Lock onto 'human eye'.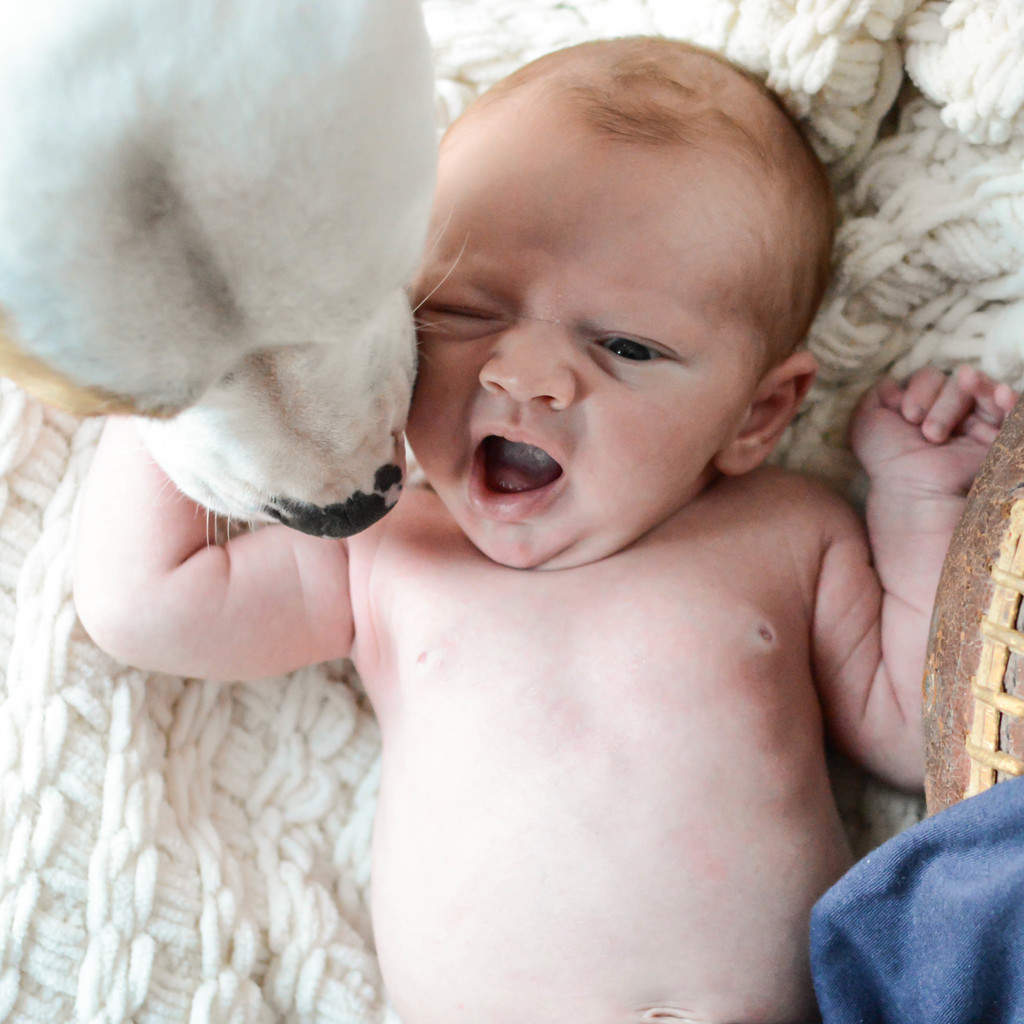
Locked: x1=590, y1=301, x2=721, y2=402.
